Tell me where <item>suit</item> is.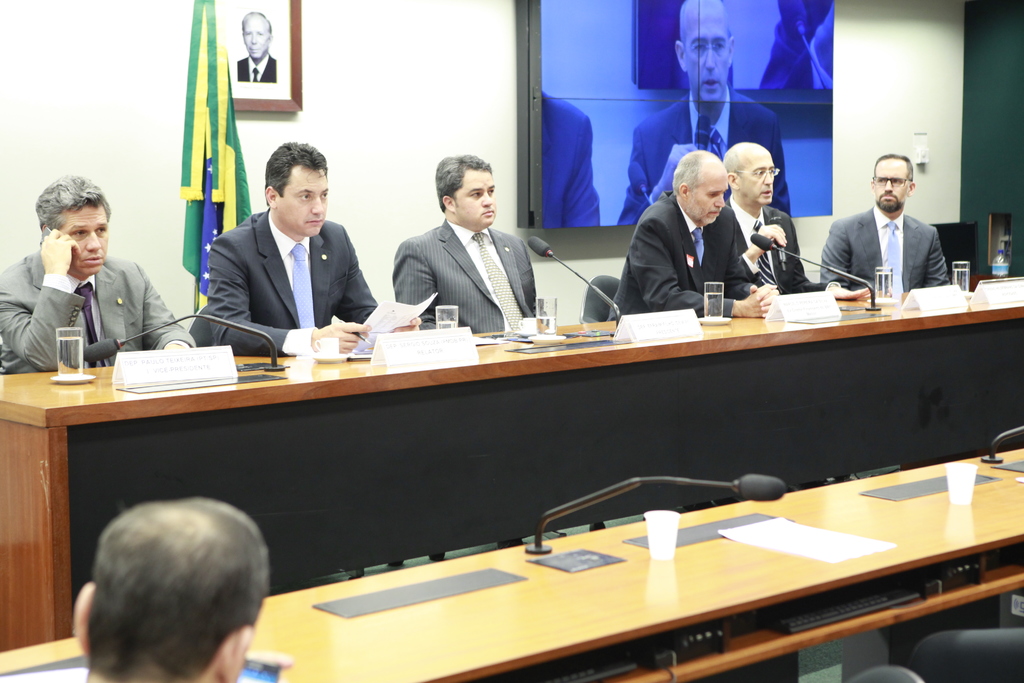
<item>suit</item> is at (234, 55, 278, 81).
